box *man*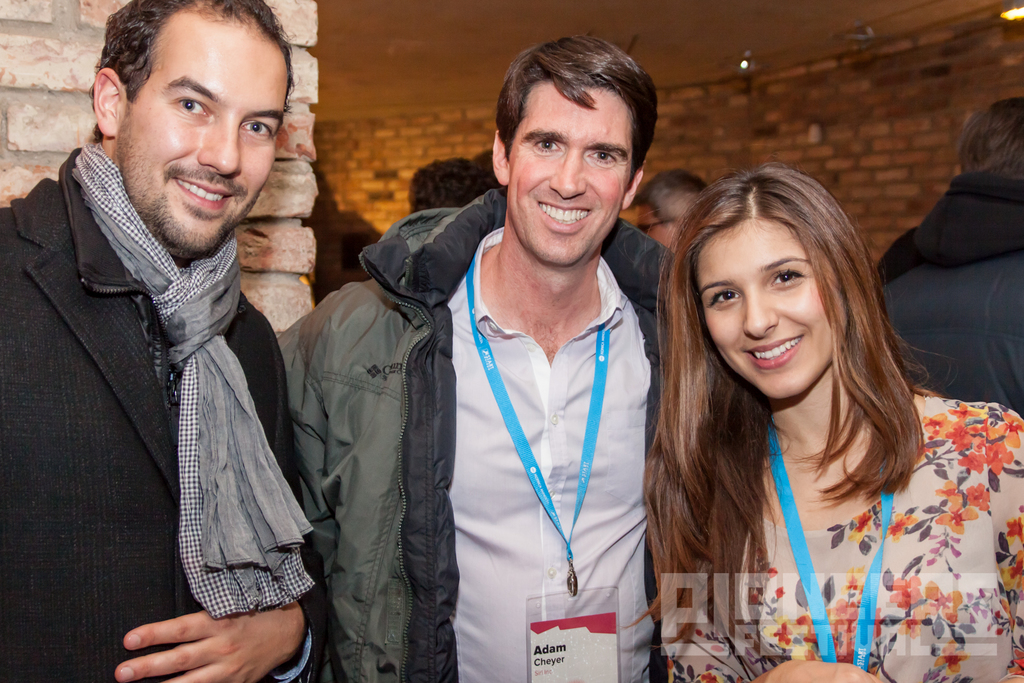
locate(632, 169, 714, 258)
